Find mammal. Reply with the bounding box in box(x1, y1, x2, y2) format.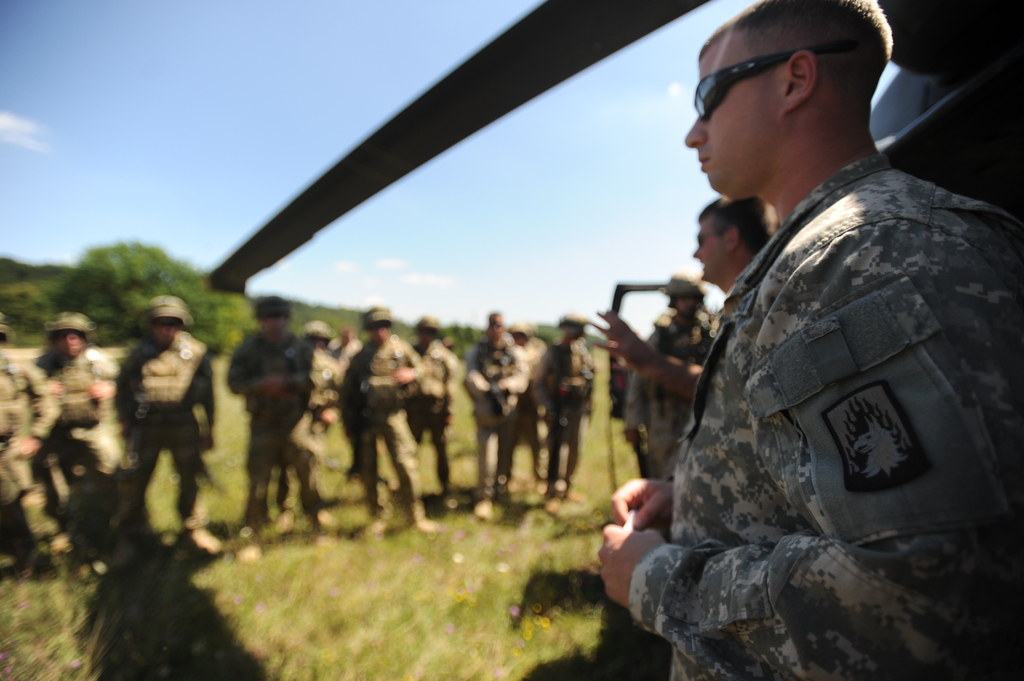
box(579, 29, 1014, 674).
